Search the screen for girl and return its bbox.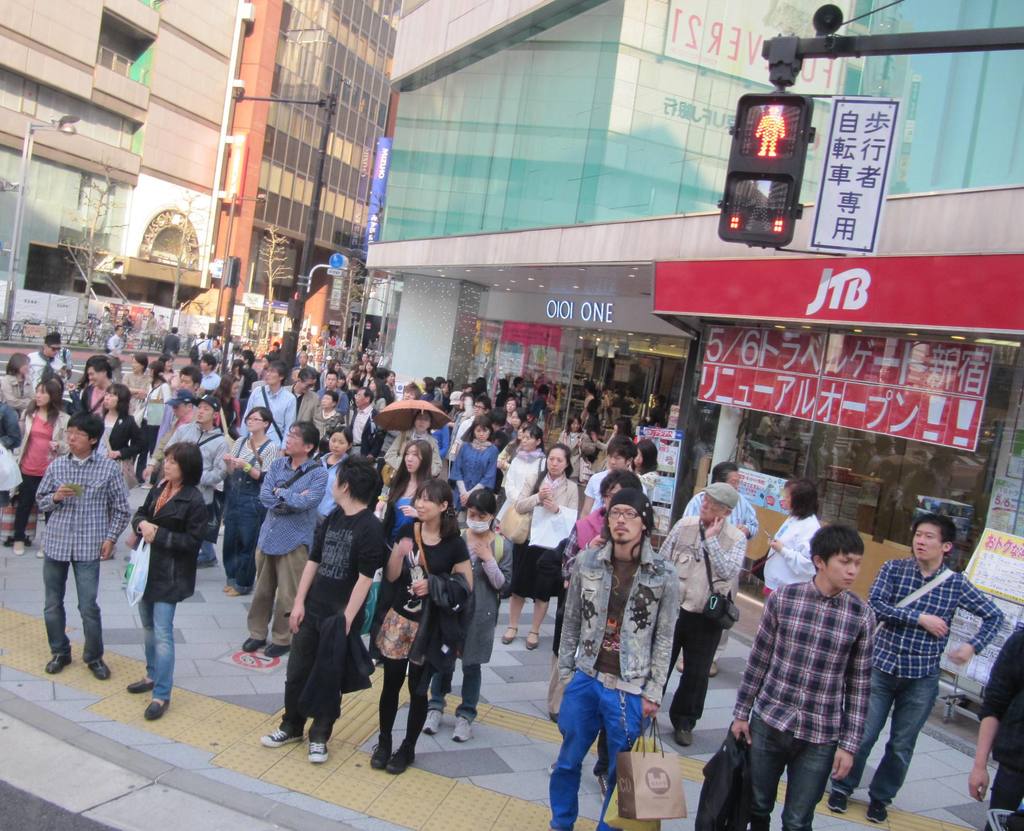
Found: Rect(447, 413, 500, 516).
